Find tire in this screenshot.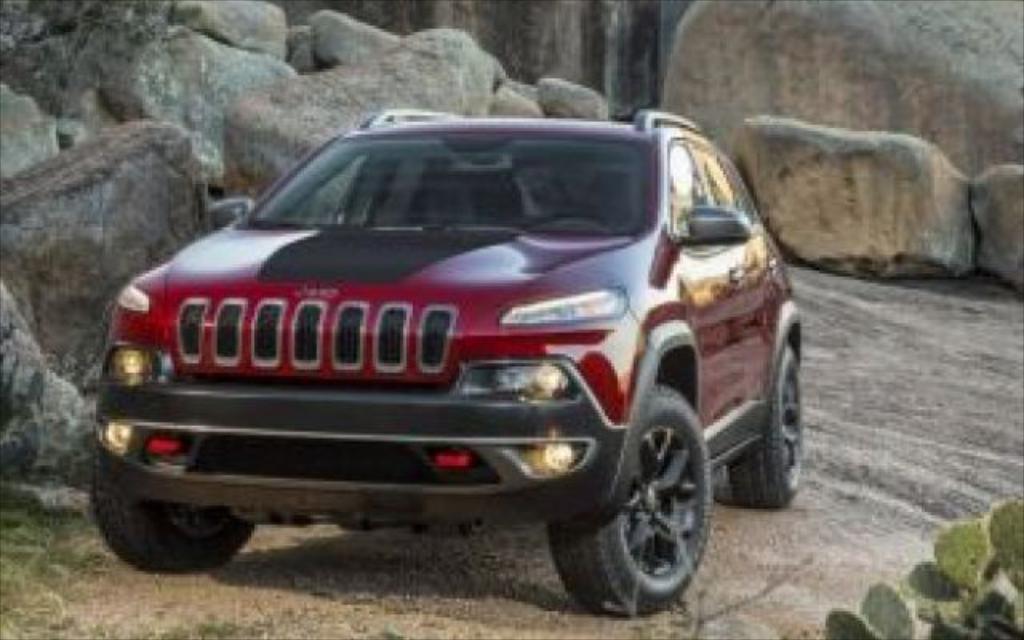
The bounding box for tire is [546,381,714,618].
